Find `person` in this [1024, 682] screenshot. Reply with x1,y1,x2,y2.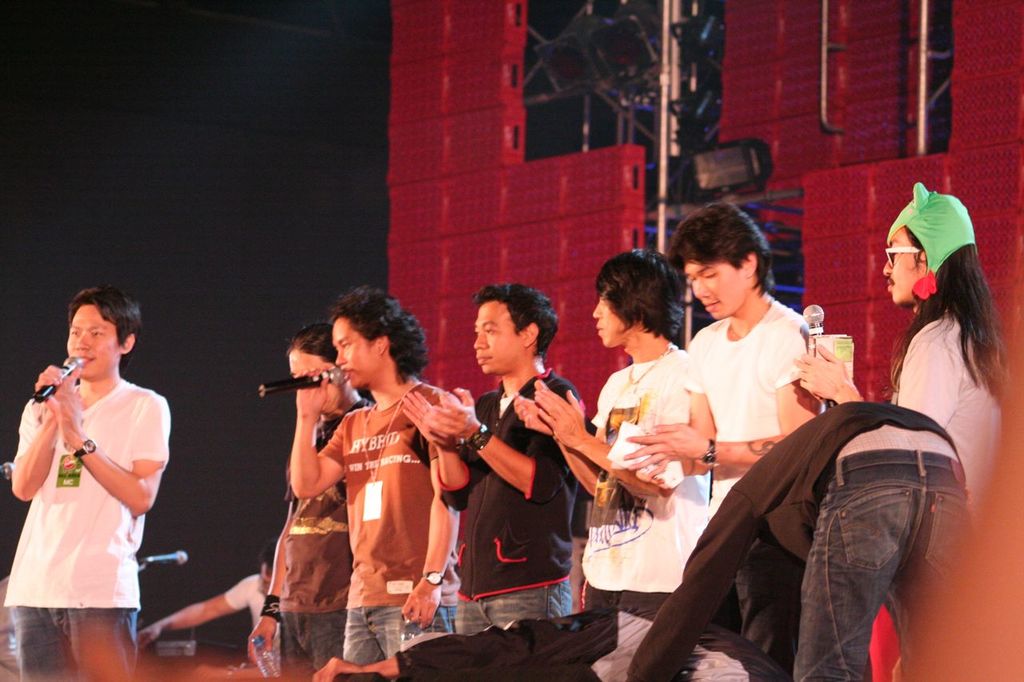
629,397,974,681.
